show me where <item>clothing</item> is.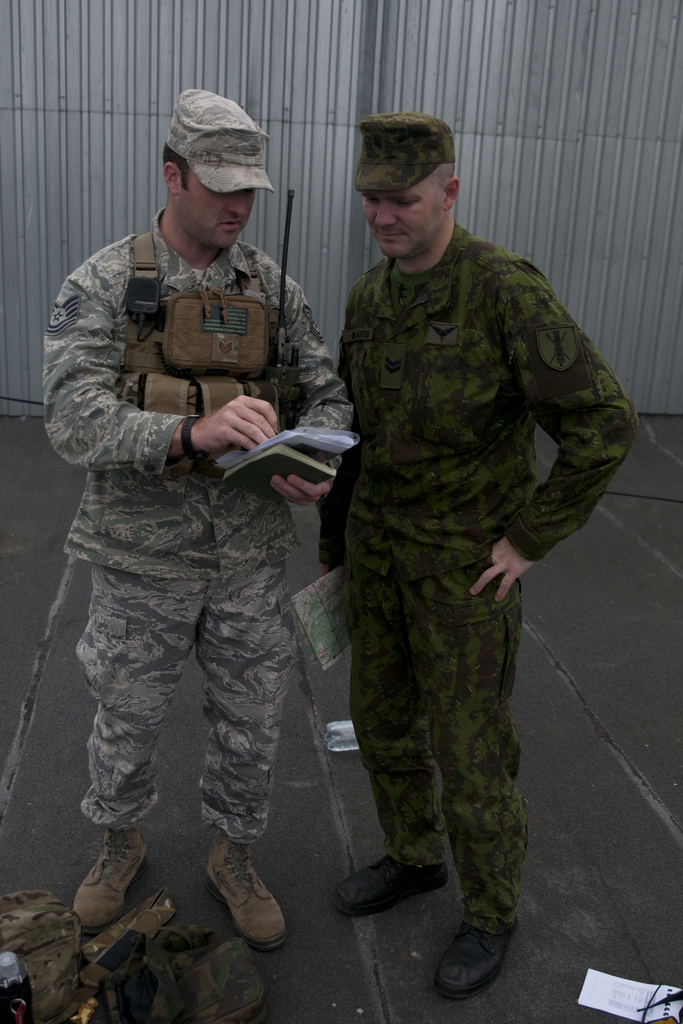
<item>clothing</item> is at [x1=317, y1=226, x2=637, y2=940].
